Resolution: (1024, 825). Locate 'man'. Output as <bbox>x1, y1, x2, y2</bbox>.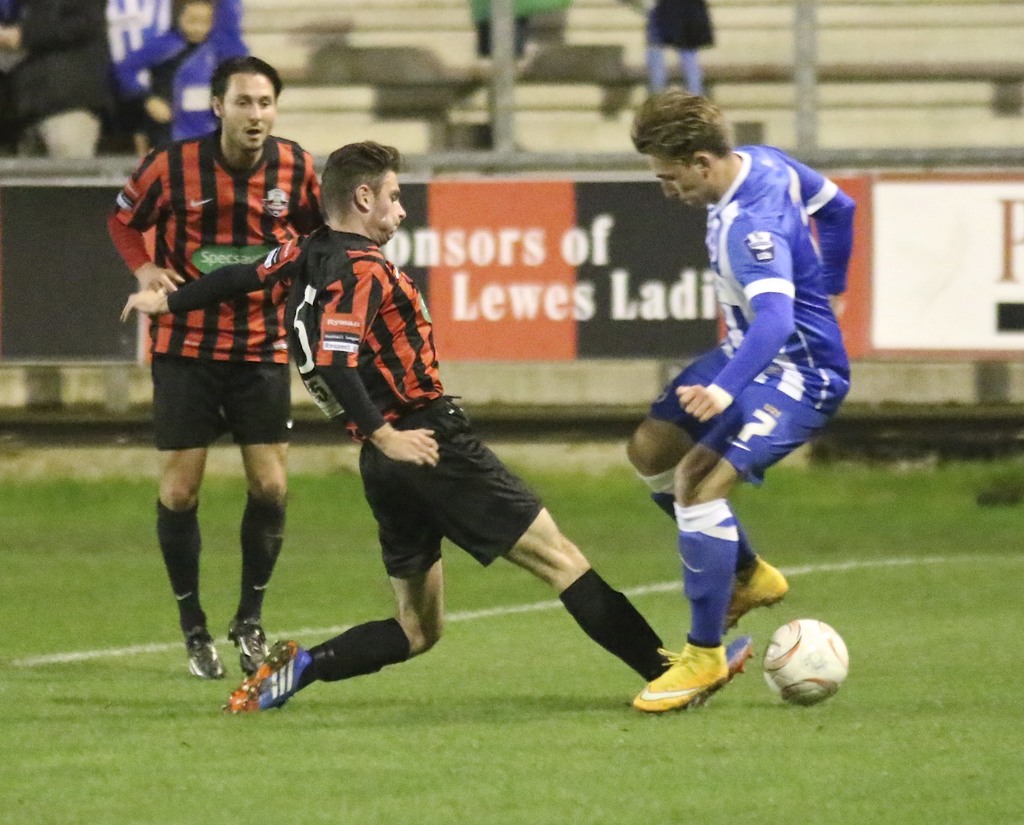
<bbox>216, 140, 754, 715</bbox>.
